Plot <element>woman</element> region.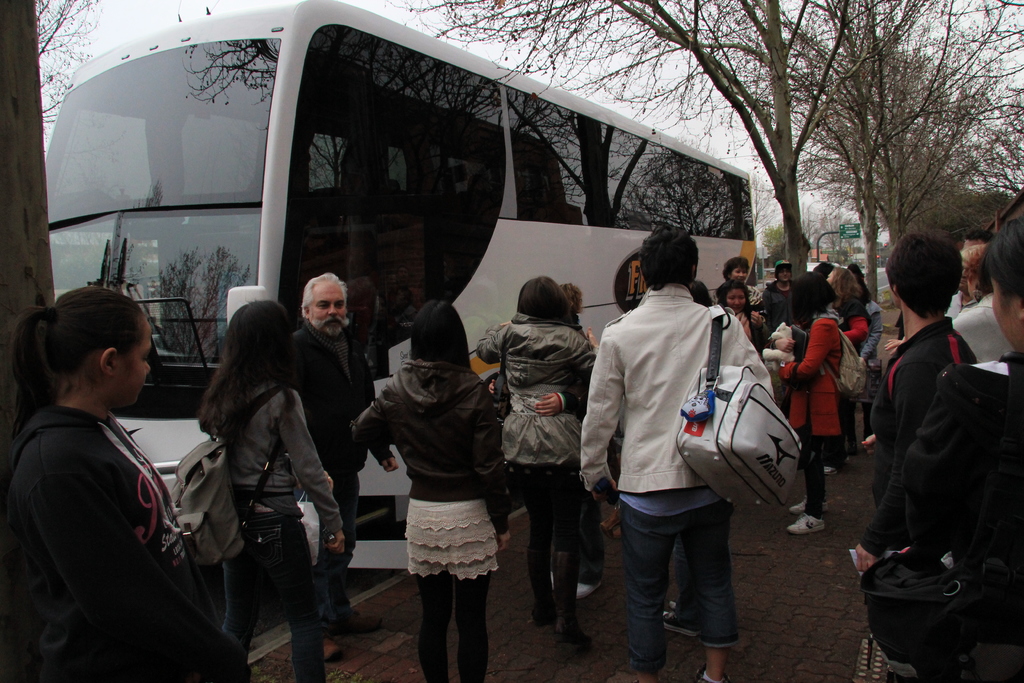
Plotted at (828, 265, 867, 349).
